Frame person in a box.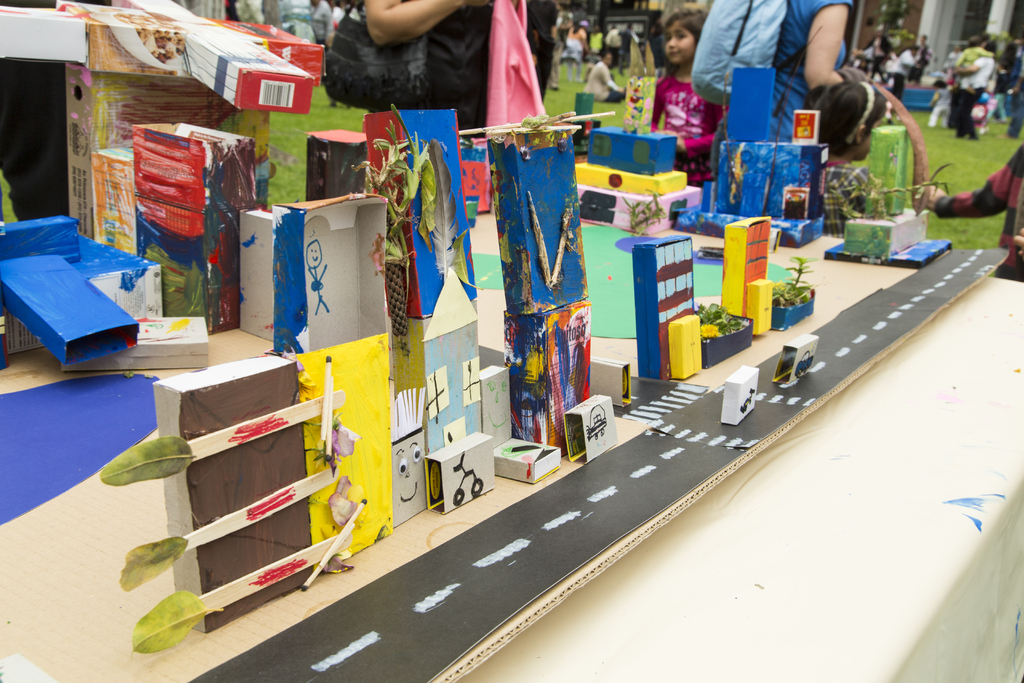
[797,77,888,240].
